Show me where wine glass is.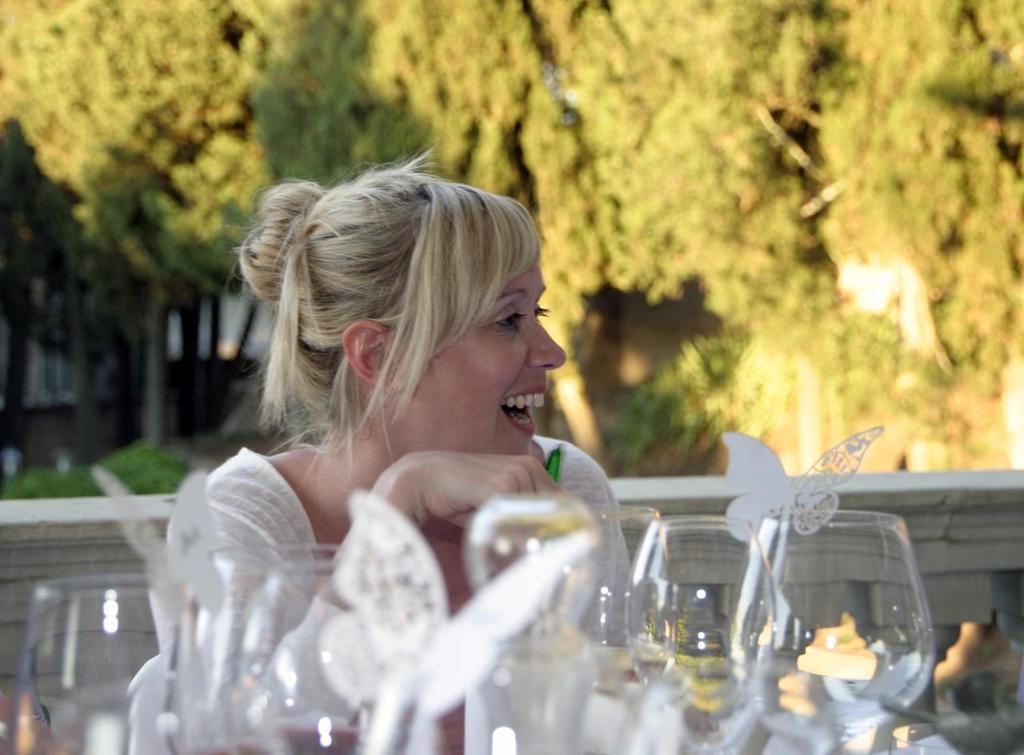
wine glass is at [left=619, top=512, right=780, bottom=754].
